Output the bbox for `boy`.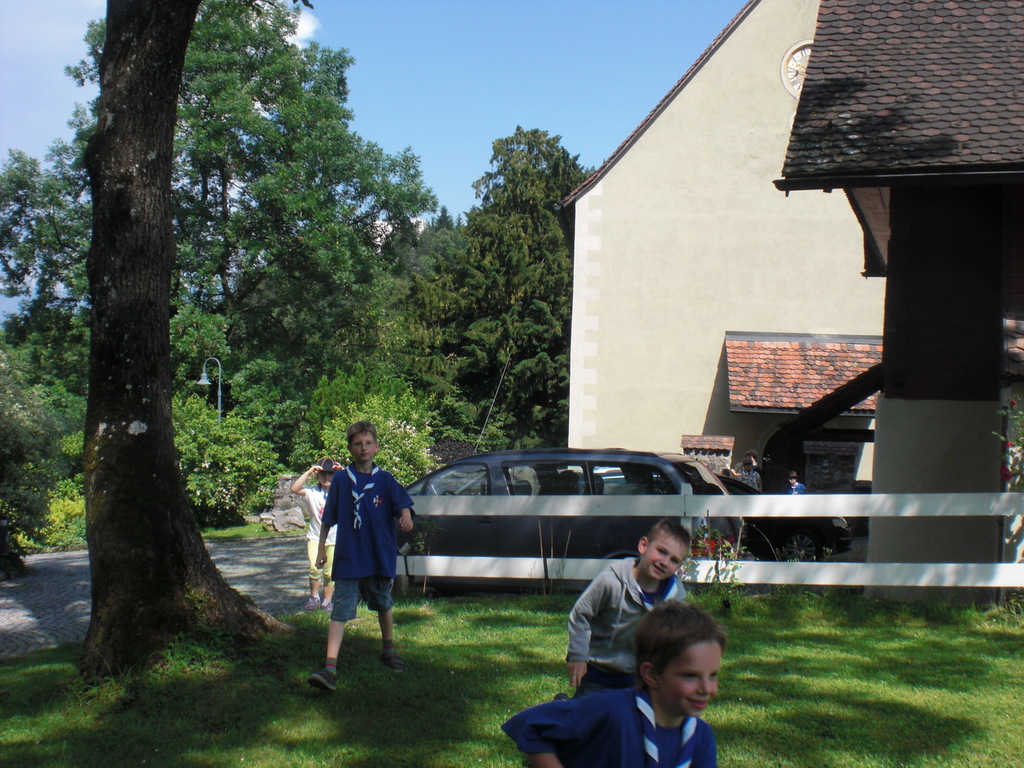
[x1=291, y1=456, x2=342, y2=611].
